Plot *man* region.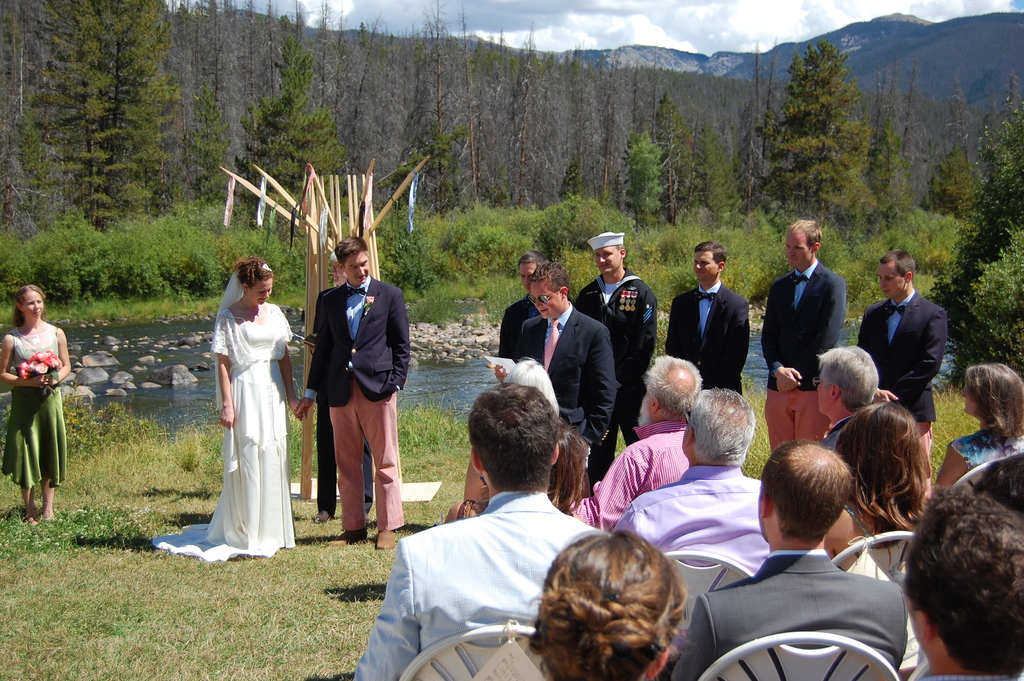
Plotted at box(666, 235, 749, 403).
